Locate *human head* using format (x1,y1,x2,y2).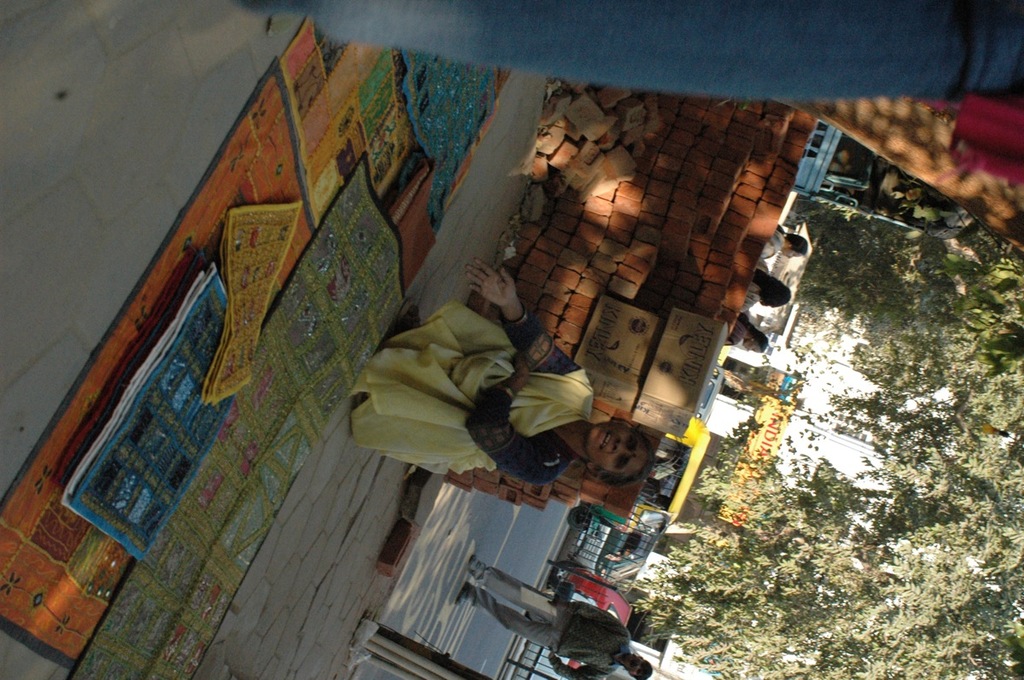
(620,655,652,679).
